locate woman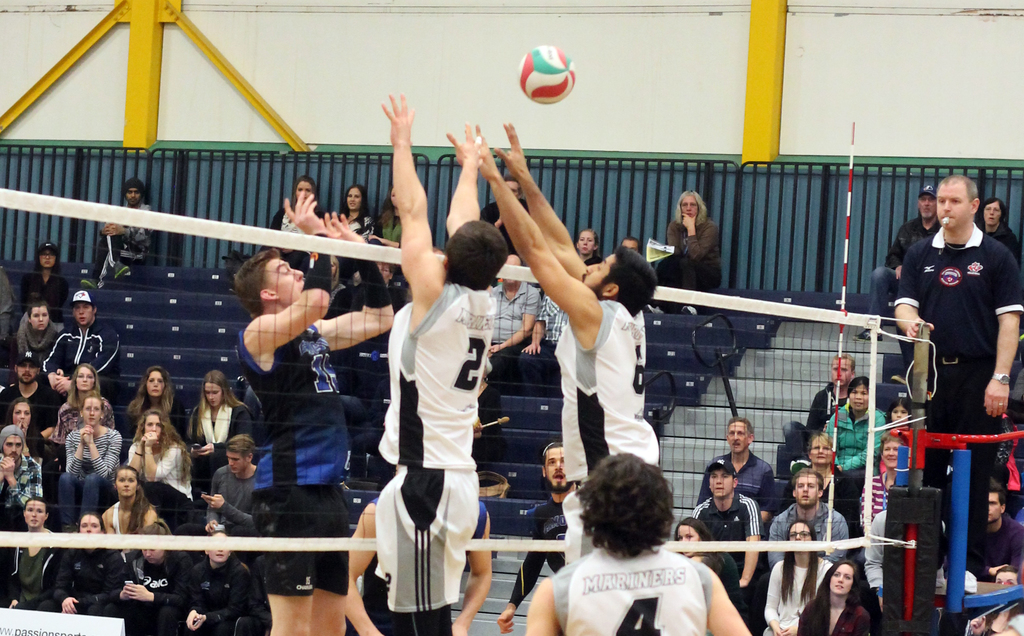
box(120, 370, 193, 437)
